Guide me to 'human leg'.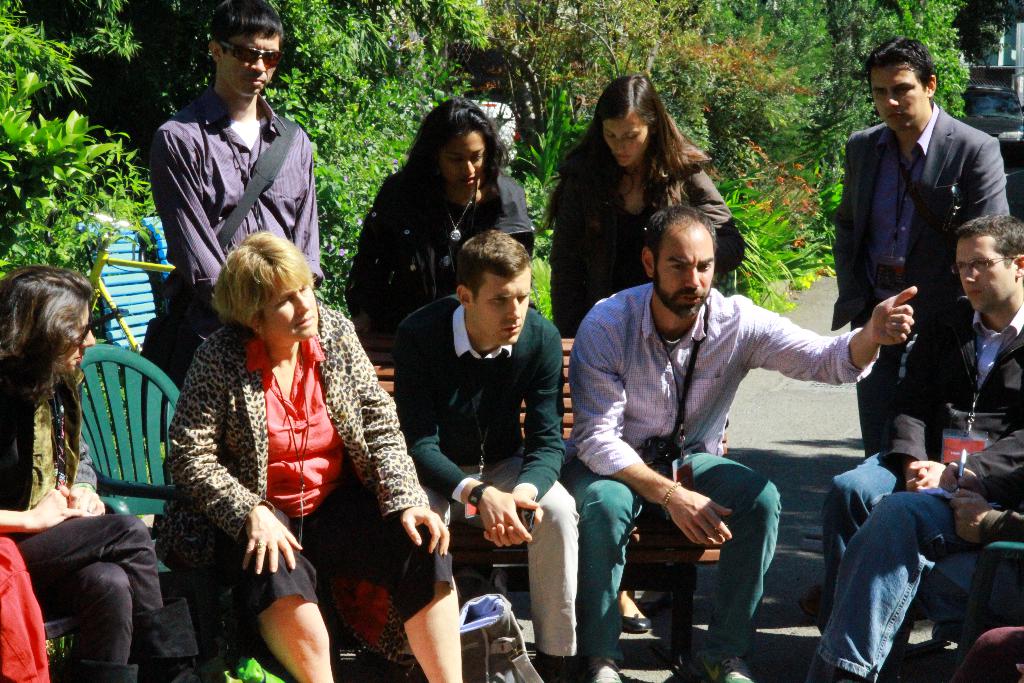
Guidance: region(820, 447, 910, 628).
